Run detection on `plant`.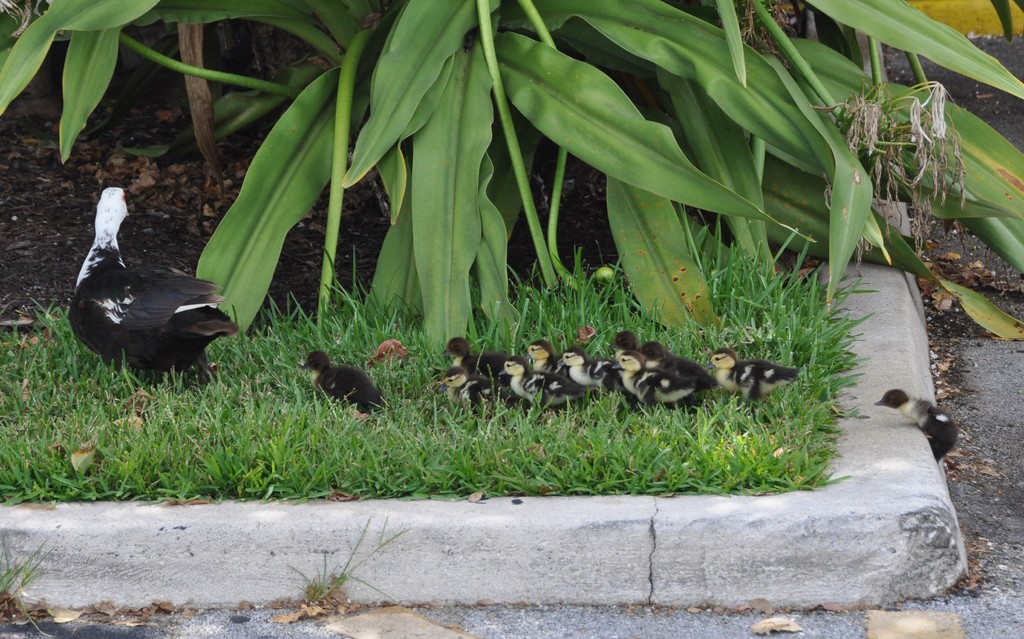
Result: bbox(273, 503, 407, 611).
